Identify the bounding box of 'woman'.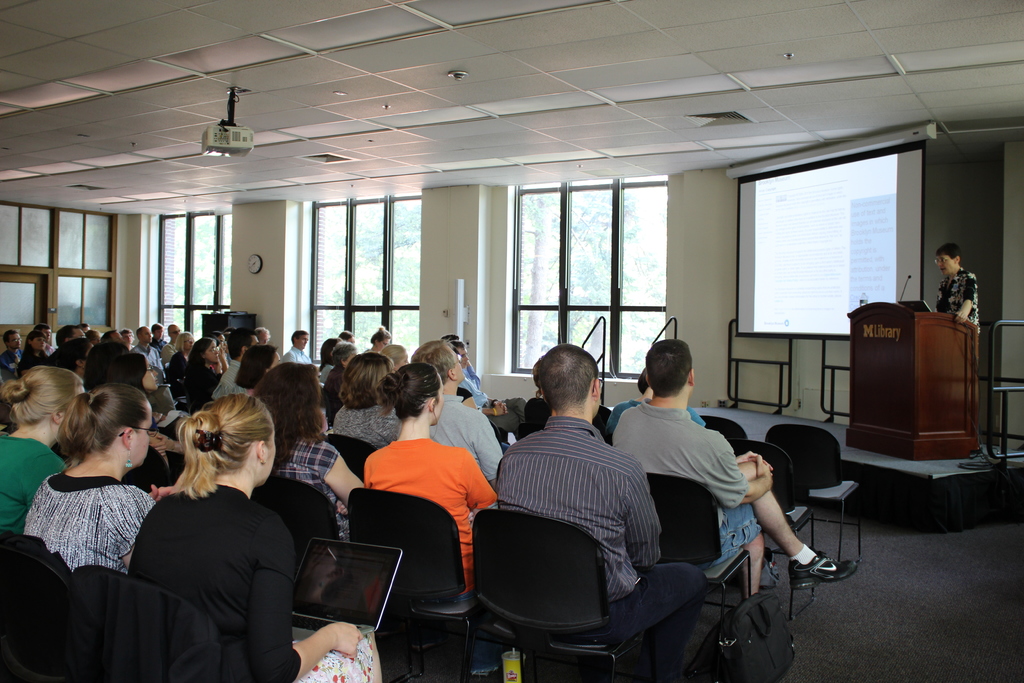
Rect(330, 349, 406, 450).
